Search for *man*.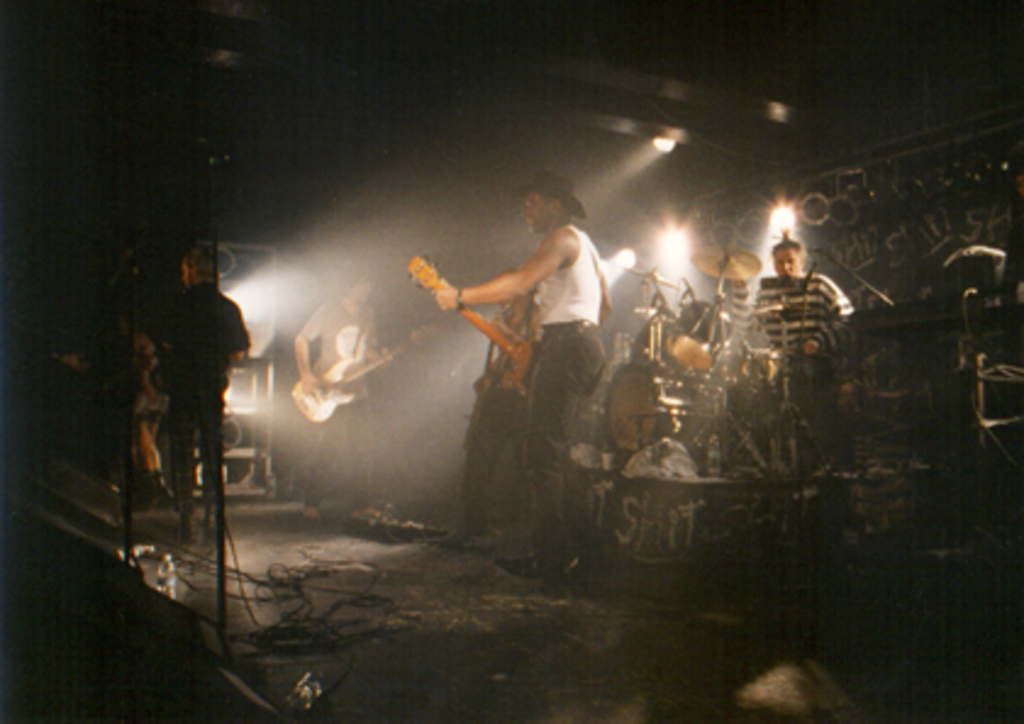
Found at <box>429,168,612,566</box>.
